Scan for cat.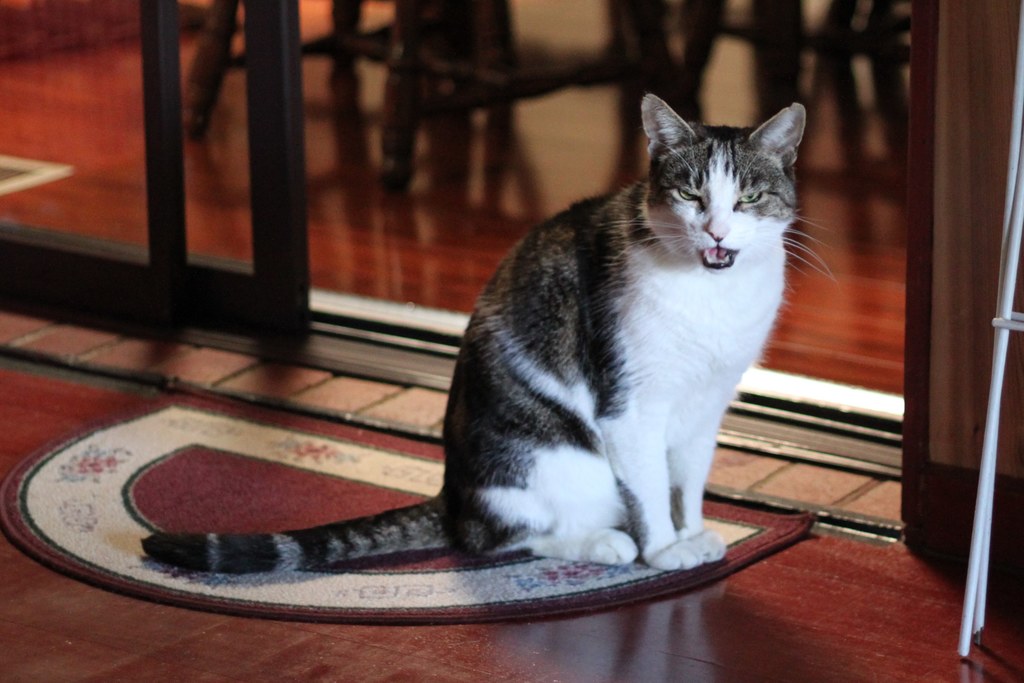
Scan result: crop(140, 89, 832, 580).
